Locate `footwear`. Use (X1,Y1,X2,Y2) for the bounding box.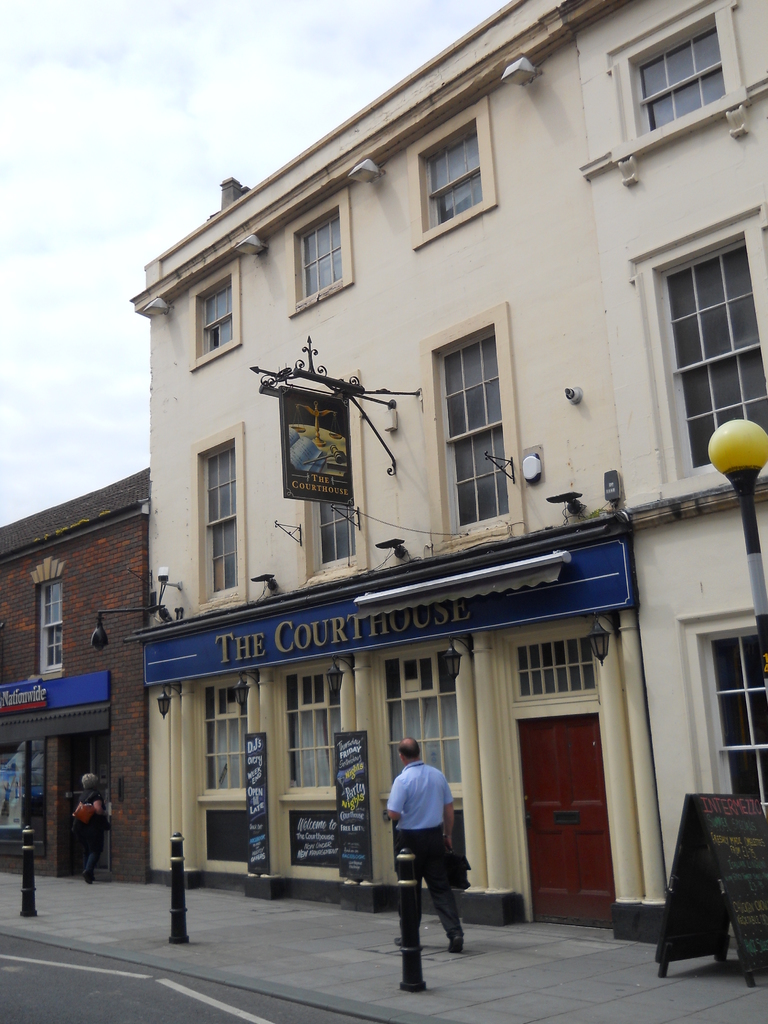
(81,868,95,886).
